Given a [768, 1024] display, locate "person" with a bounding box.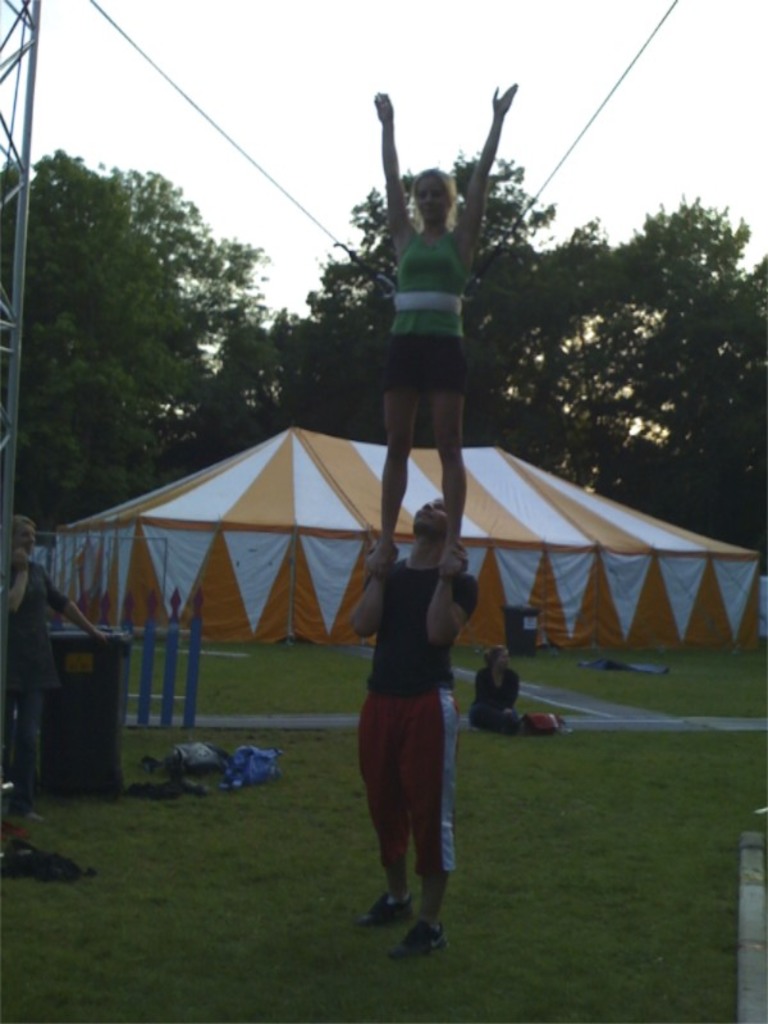
Located: 353, 90, 524, 577.
